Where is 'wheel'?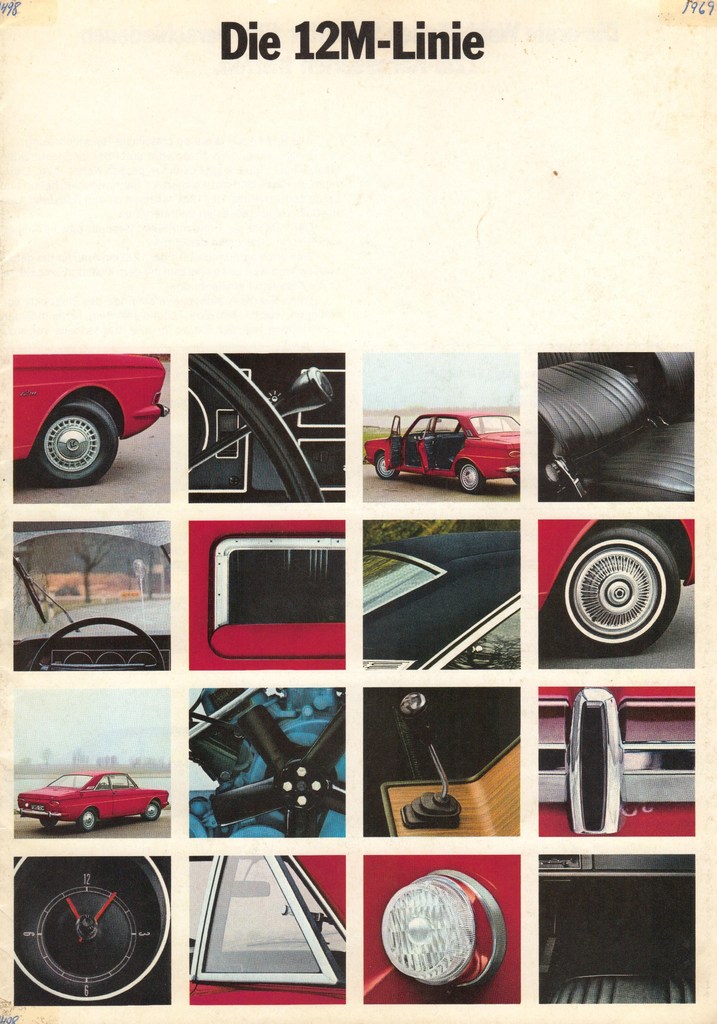
(x1=22, y1=387, x2=113, y2=486).
